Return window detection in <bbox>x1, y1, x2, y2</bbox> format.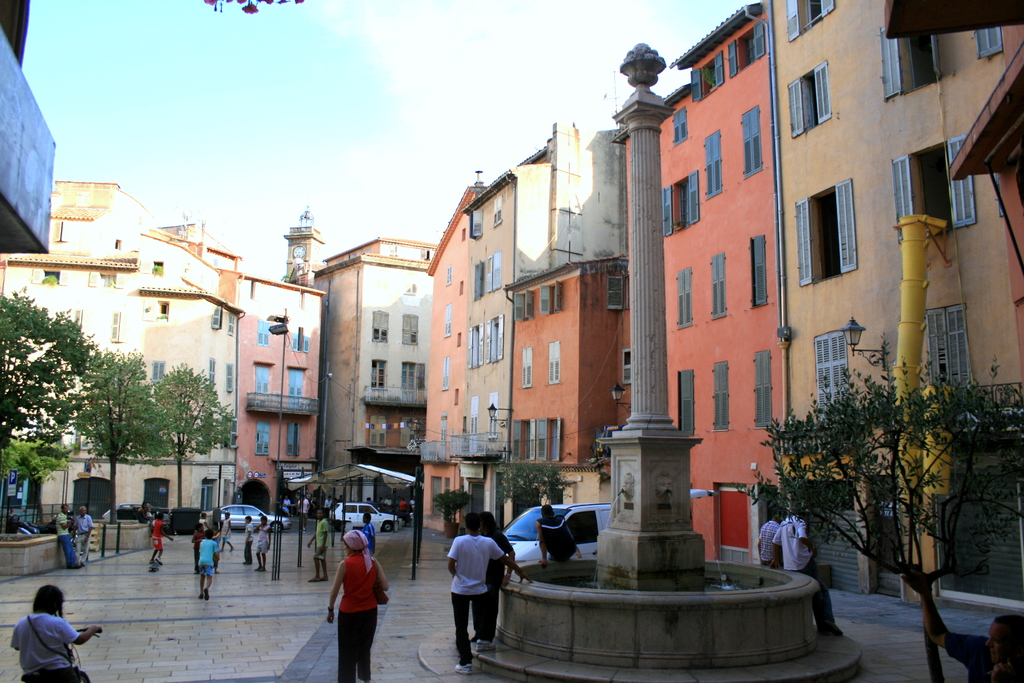
<bbox>710, 249, 727, 325</bbox>.
